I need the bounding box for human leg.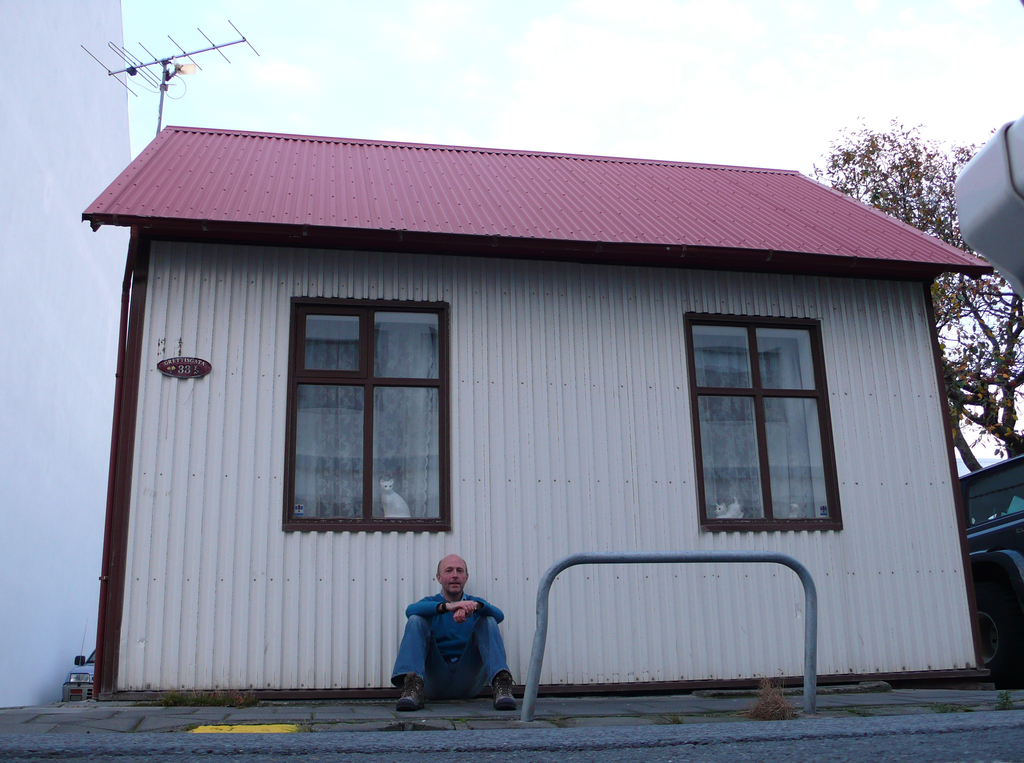
Here it is: box=[454, 614, 517, 707].
